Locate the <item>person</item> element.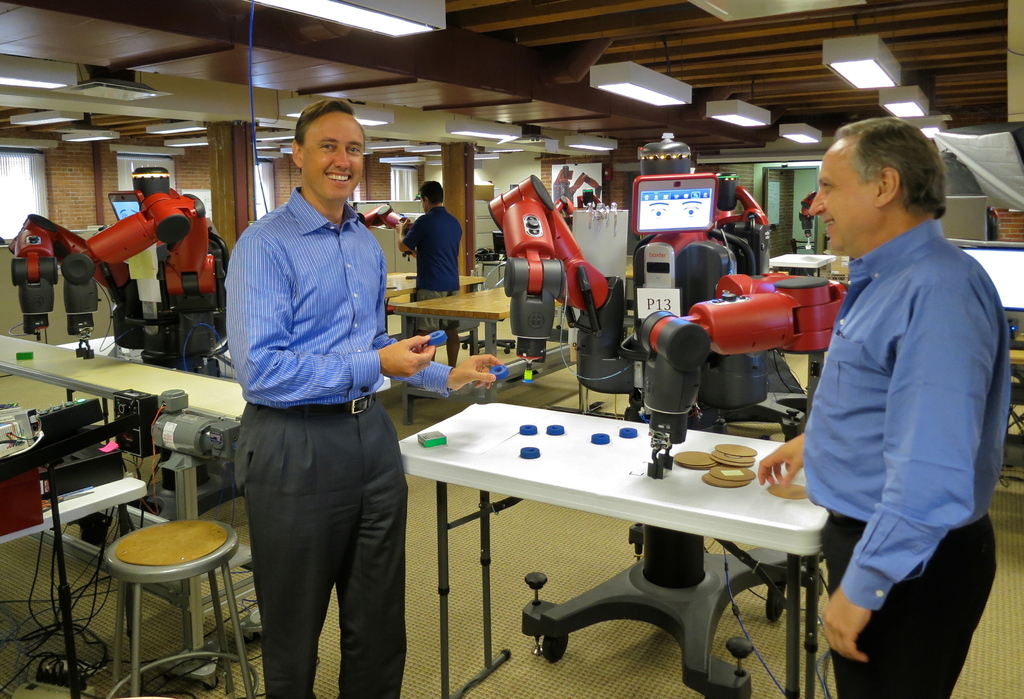
Element bbox: crop(394, 181, 462, 368).
